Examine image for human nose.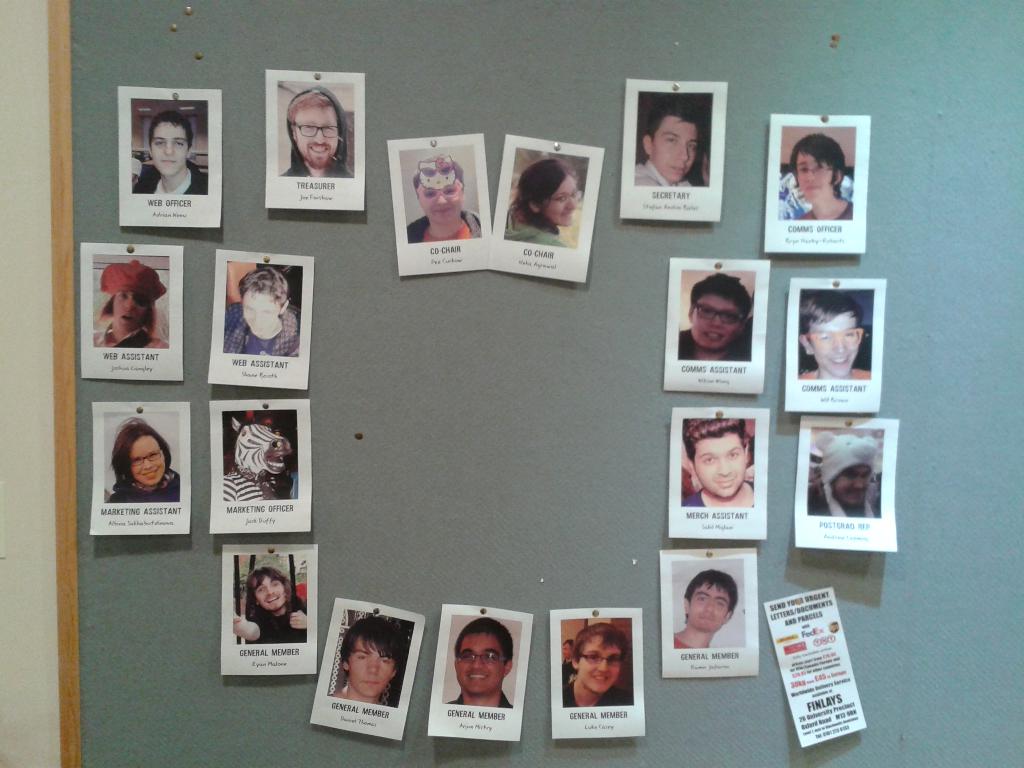
Examination result: crop(161, 139, 174, 155).
